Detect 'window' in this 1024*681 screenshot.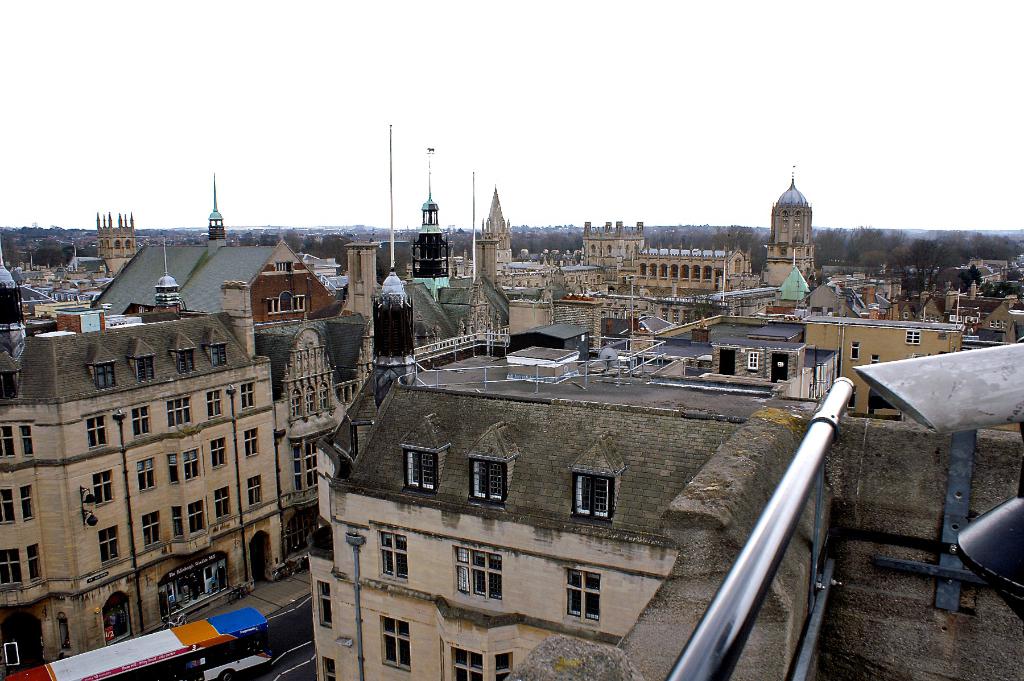
Detection: {"left": 436, "top": 632, "right": 518, "bottom": 680}.
